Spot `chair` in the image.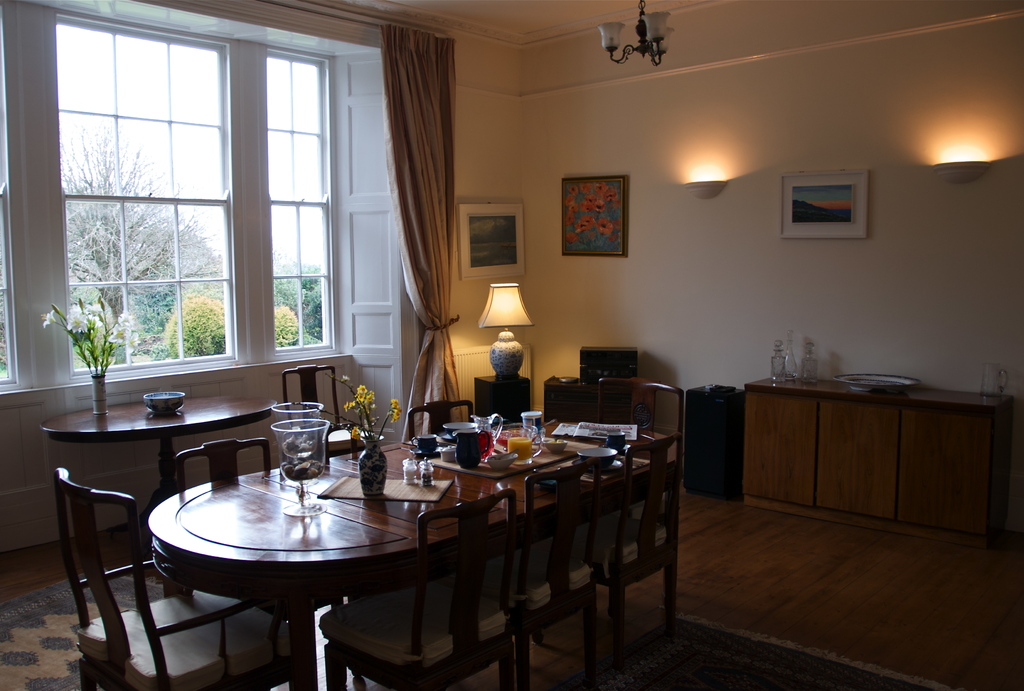
`chair` found at 604,373,682,460.
